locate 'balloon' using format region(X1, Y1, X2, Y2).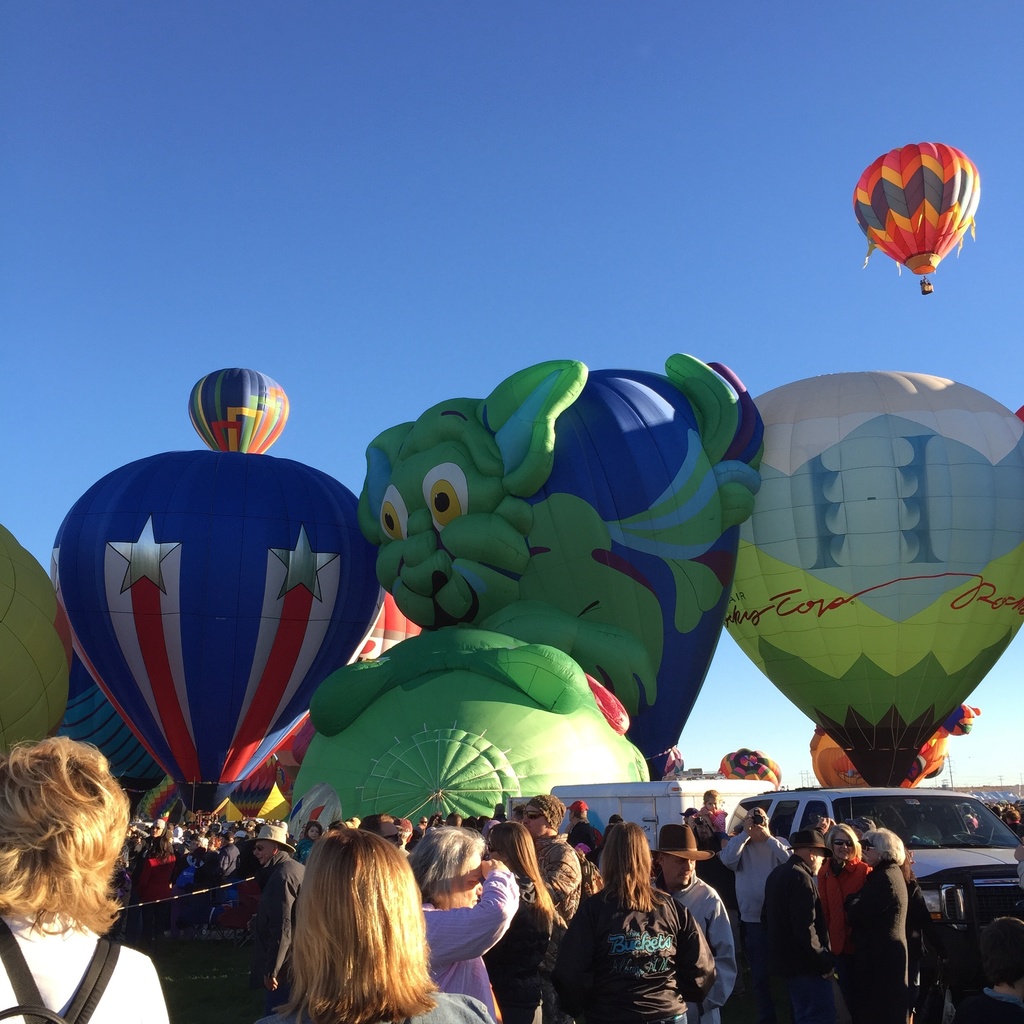
region(852, 141, 985, 271).
